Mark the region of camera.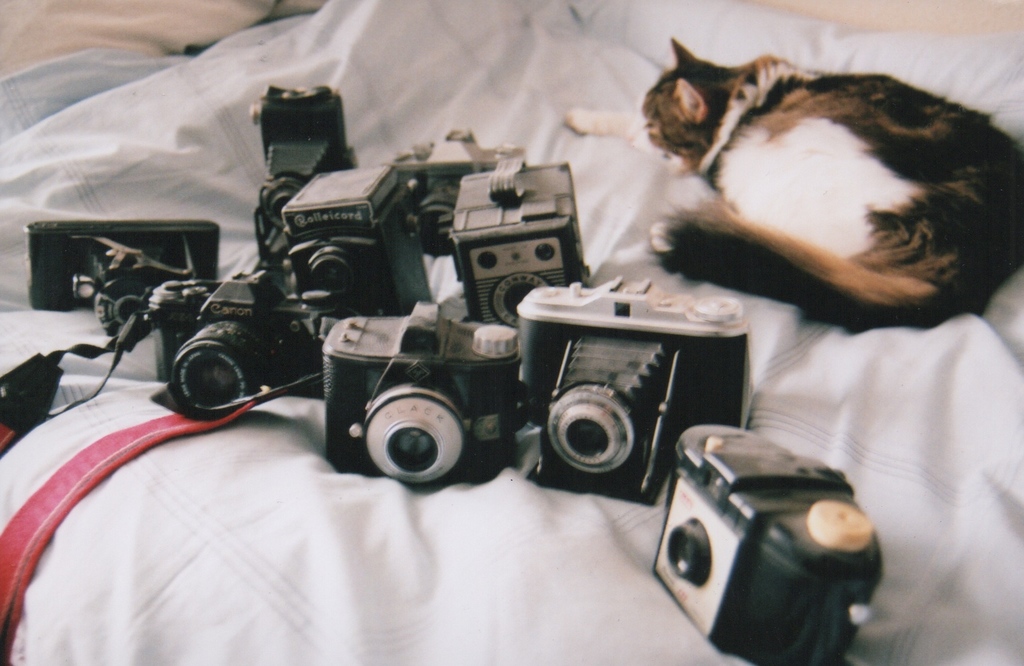
Region: (319,305,523,475).
